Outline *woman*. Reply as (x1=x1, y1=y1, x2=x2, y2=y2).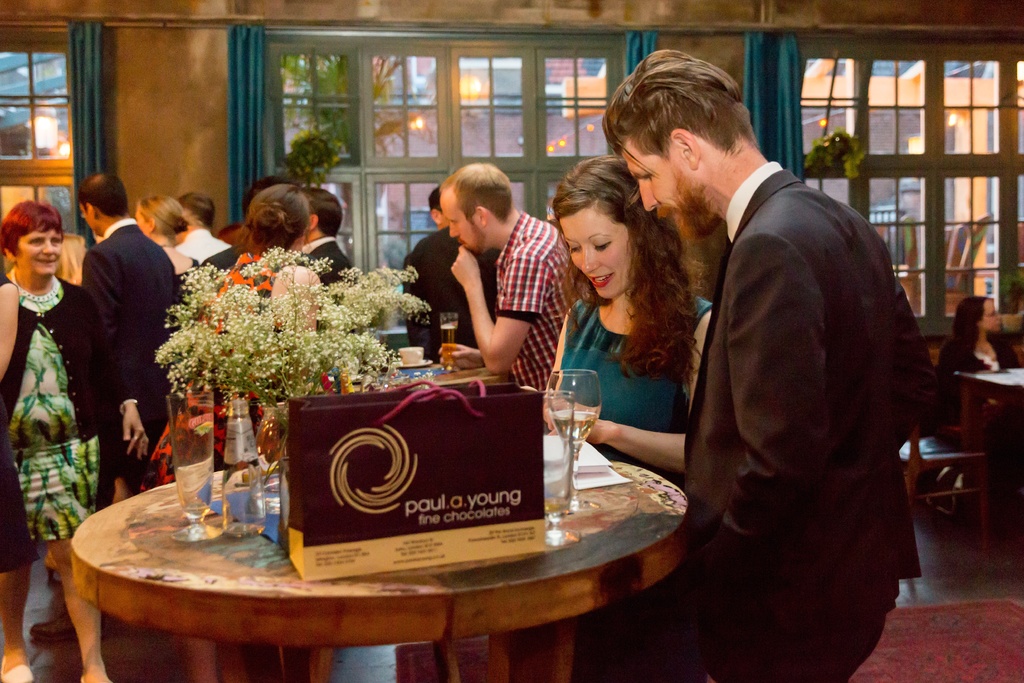
(x1=129, y1=188, x2=207, y2=297).
